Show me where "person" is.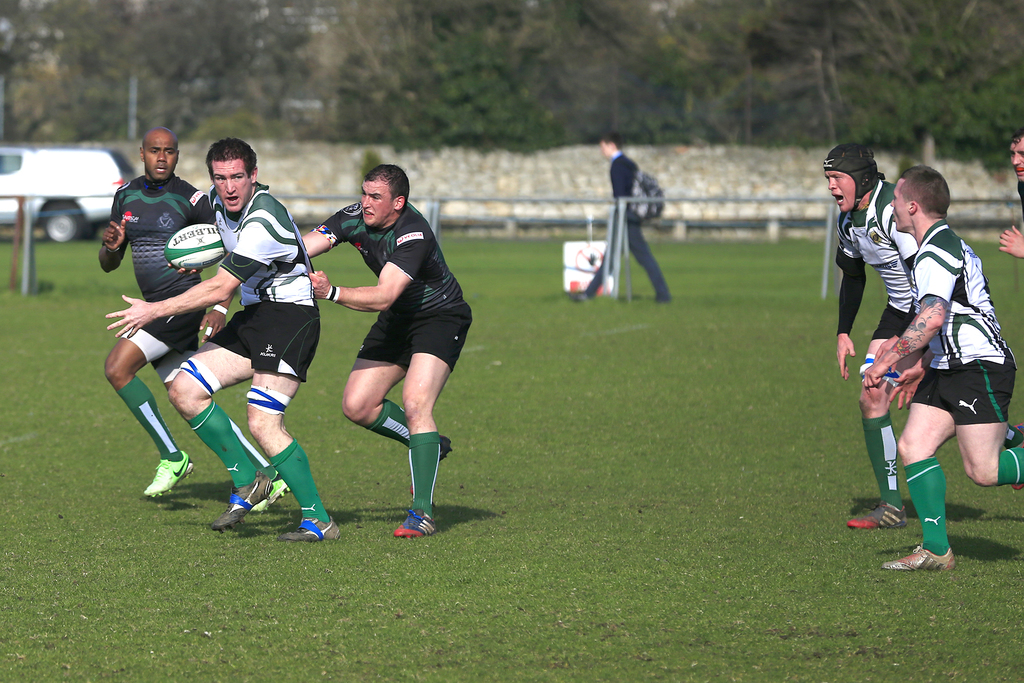
"person" is at bbox(291, 164, 479, 537).
